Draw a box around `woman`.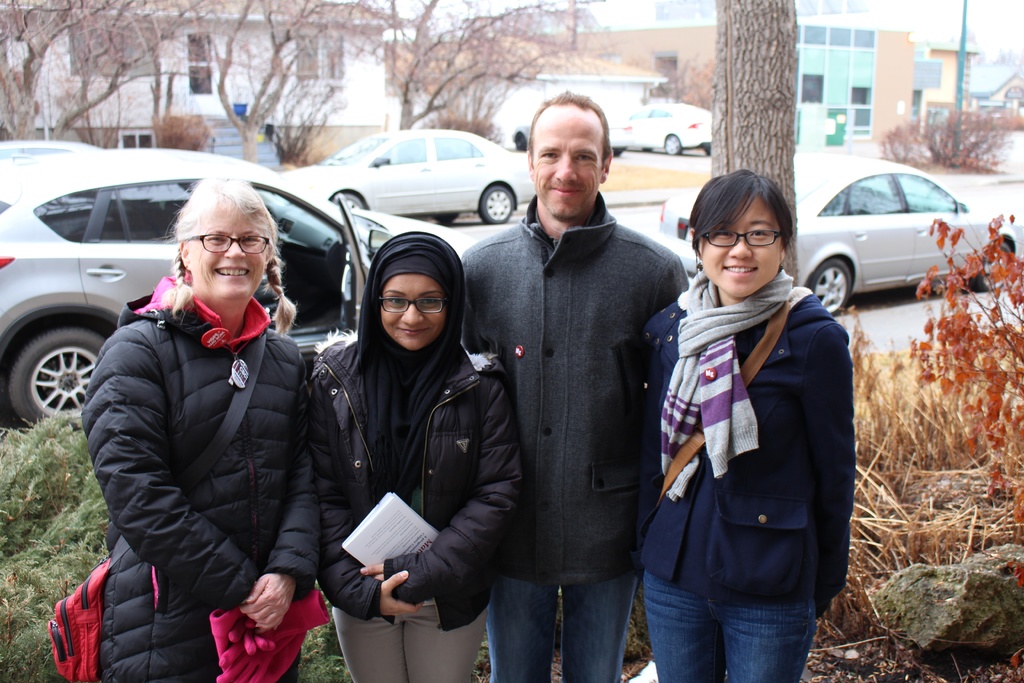
(310,231,522,682).
